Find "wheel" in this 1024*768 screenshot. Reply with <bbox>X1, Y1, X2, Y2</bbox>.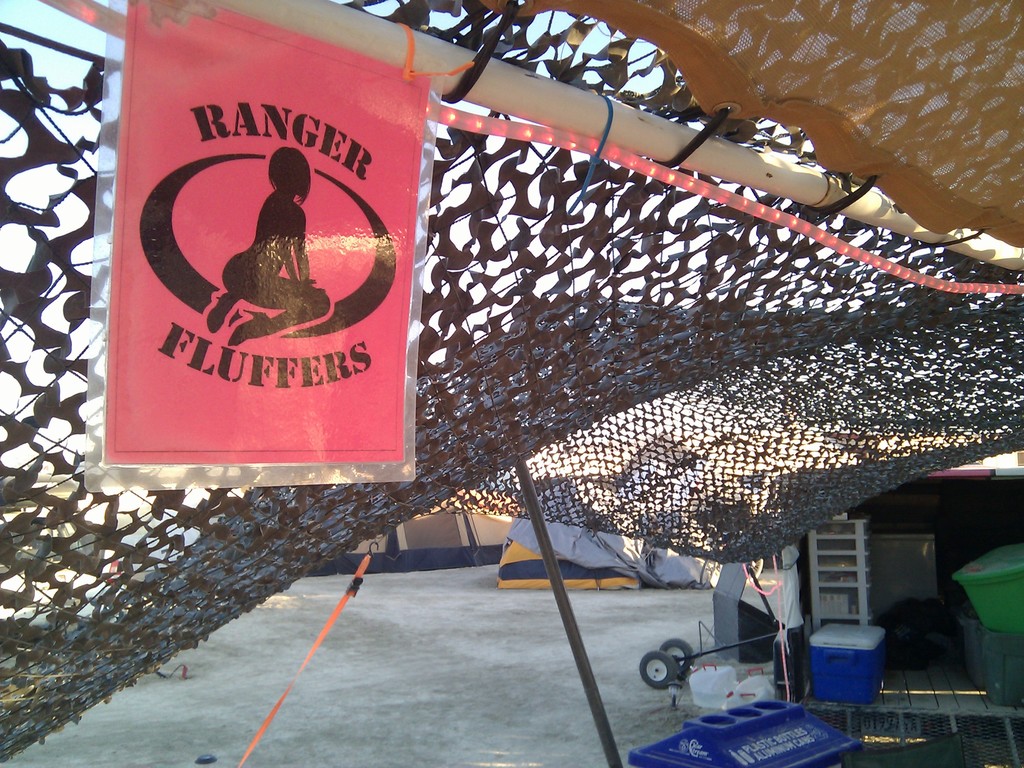
<bbox>660, 637, 691, 671</bbox>.
